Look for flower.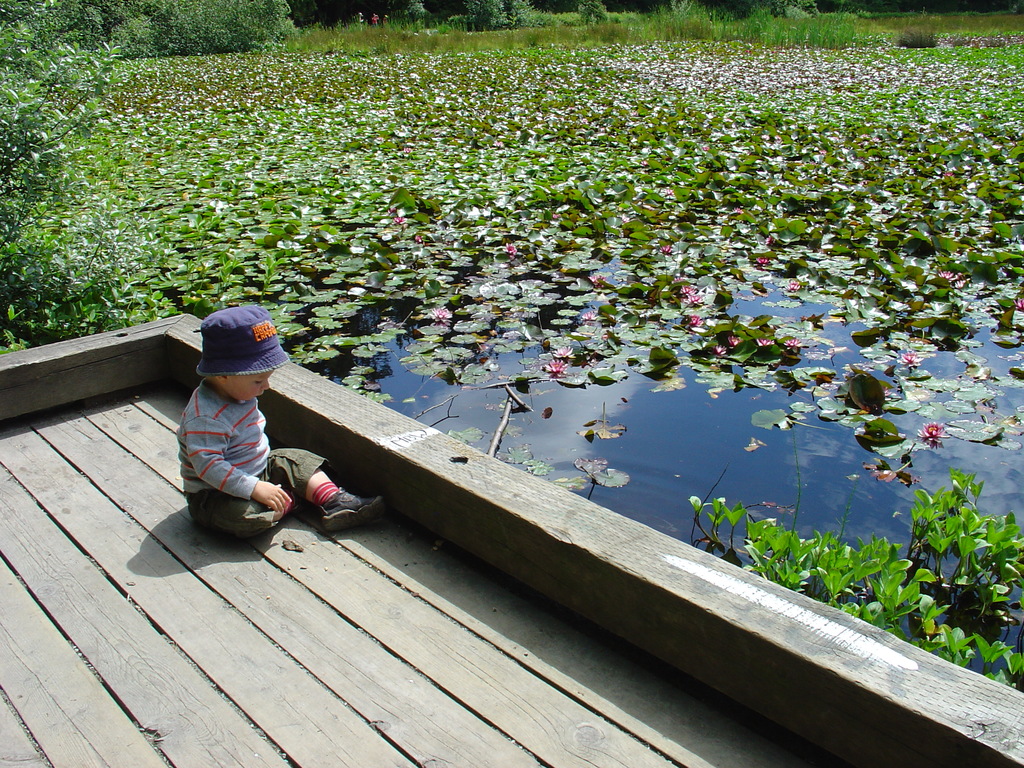
Found: box(903, 352, 916, 365).
